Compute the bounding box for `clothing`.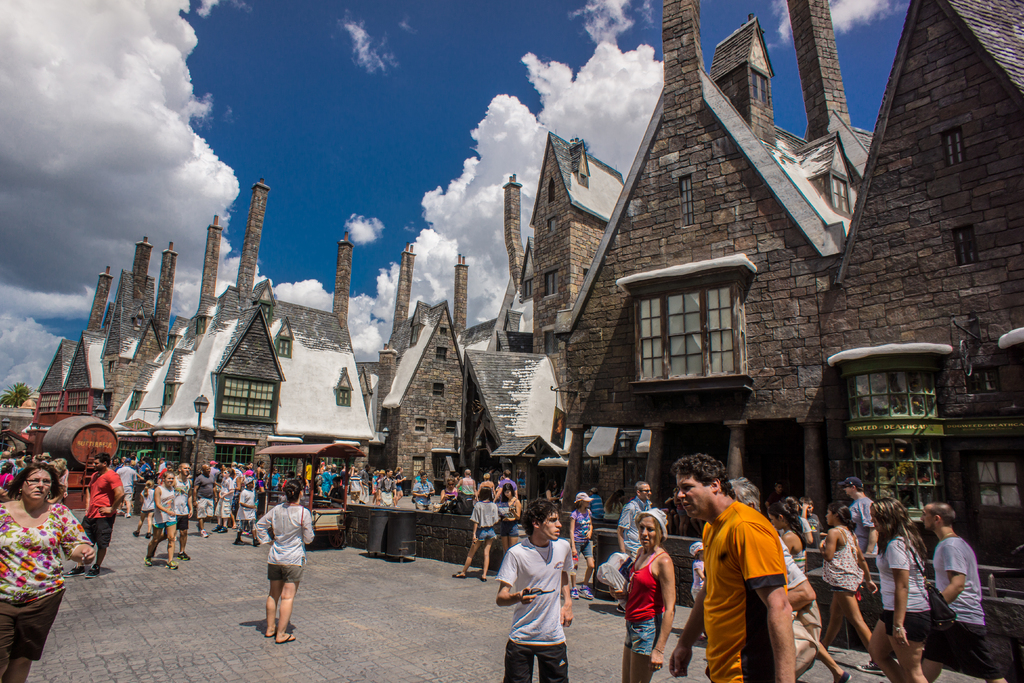
region(172, 475, 189, 531).
